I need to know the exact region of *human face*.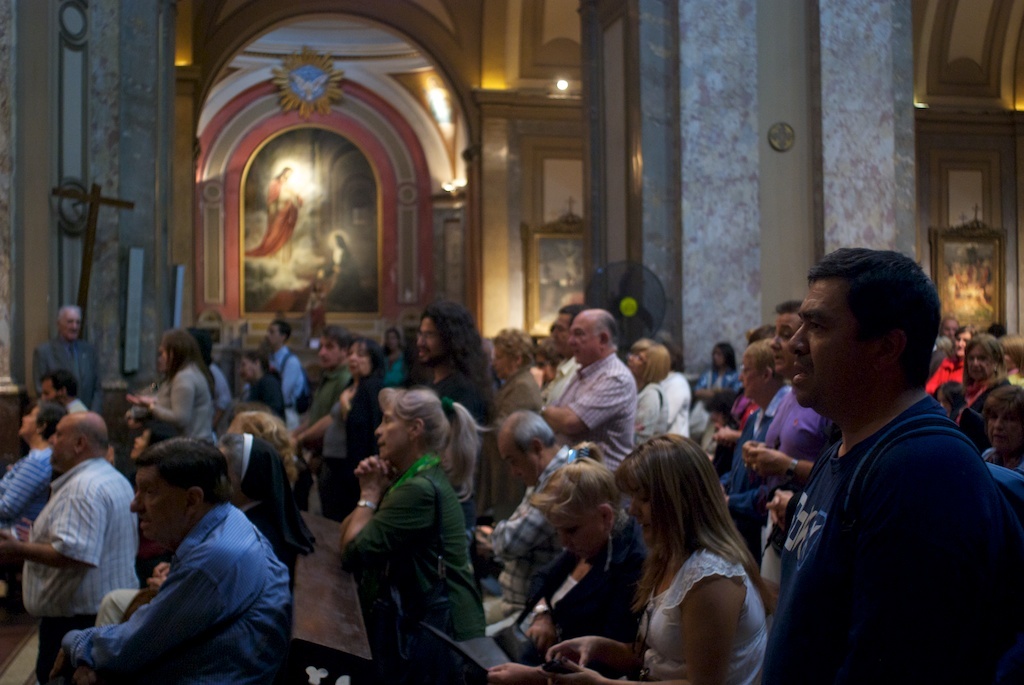
Region: bbox(628, 487, 657, 540).
